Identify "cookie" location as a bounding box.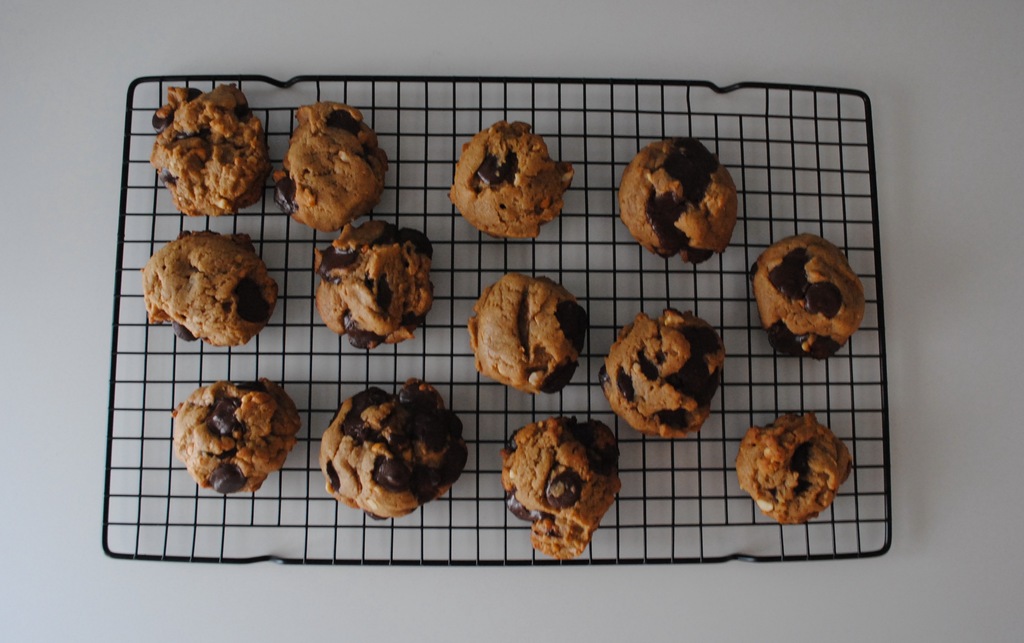
bbox=(599, 303, 726, 440).
